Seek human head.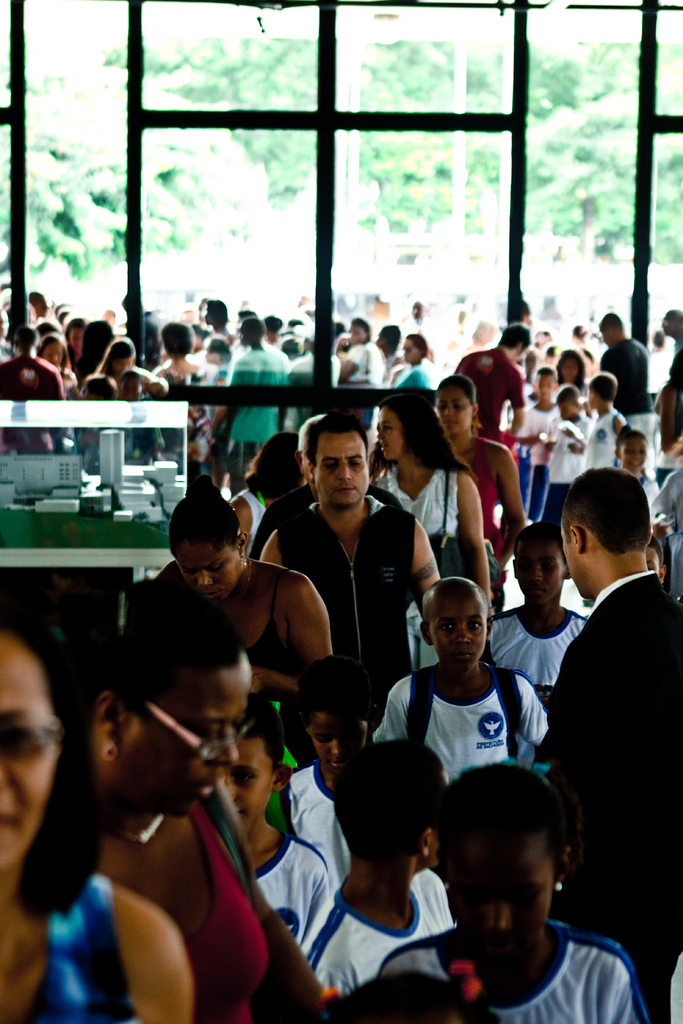
pyautogui.locateOnScreen(570, 323, 589, 340).
